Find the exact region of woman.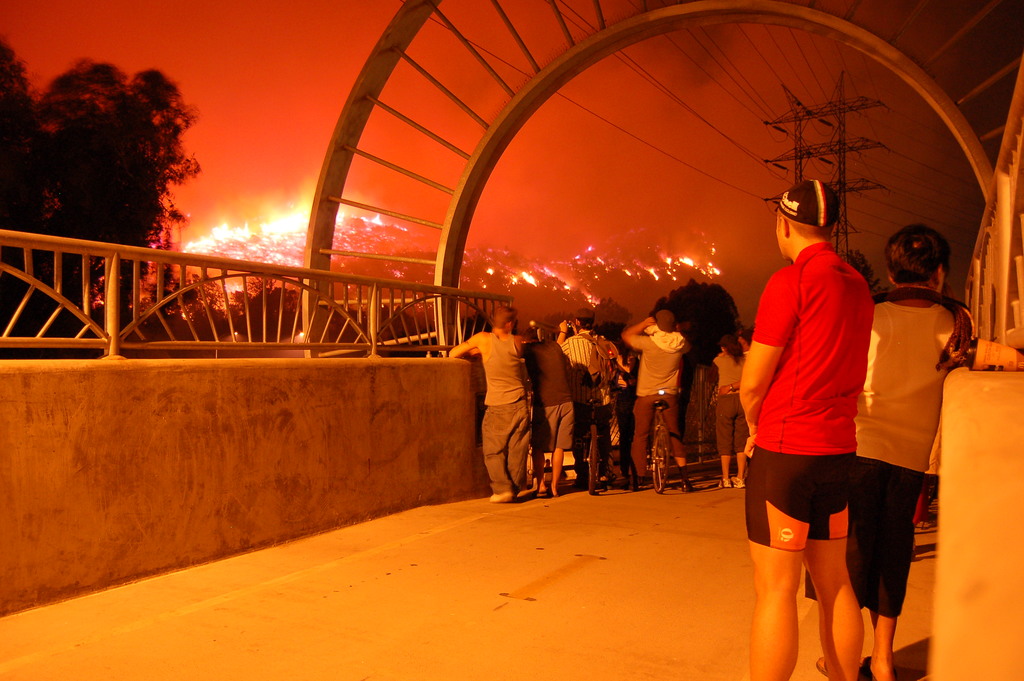
Exact region: pyautogui.locateOnScreen(706, 321, 747, 488).
